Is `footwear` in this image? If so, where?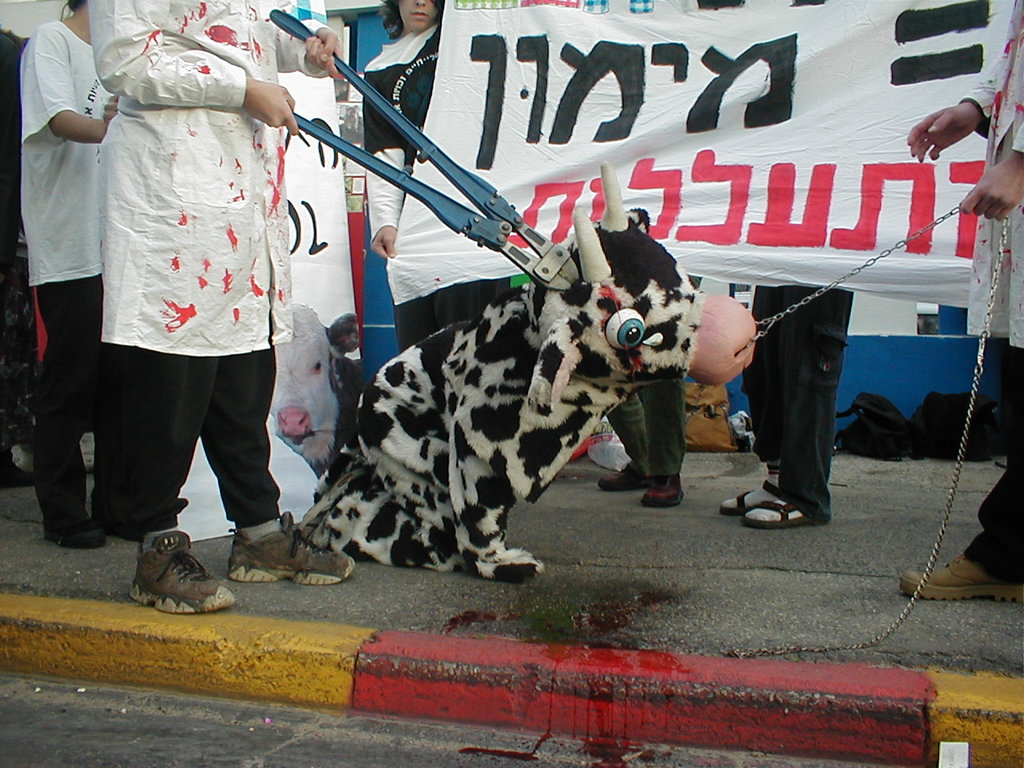
Yes, at region(899, 553, 1023, 601).
